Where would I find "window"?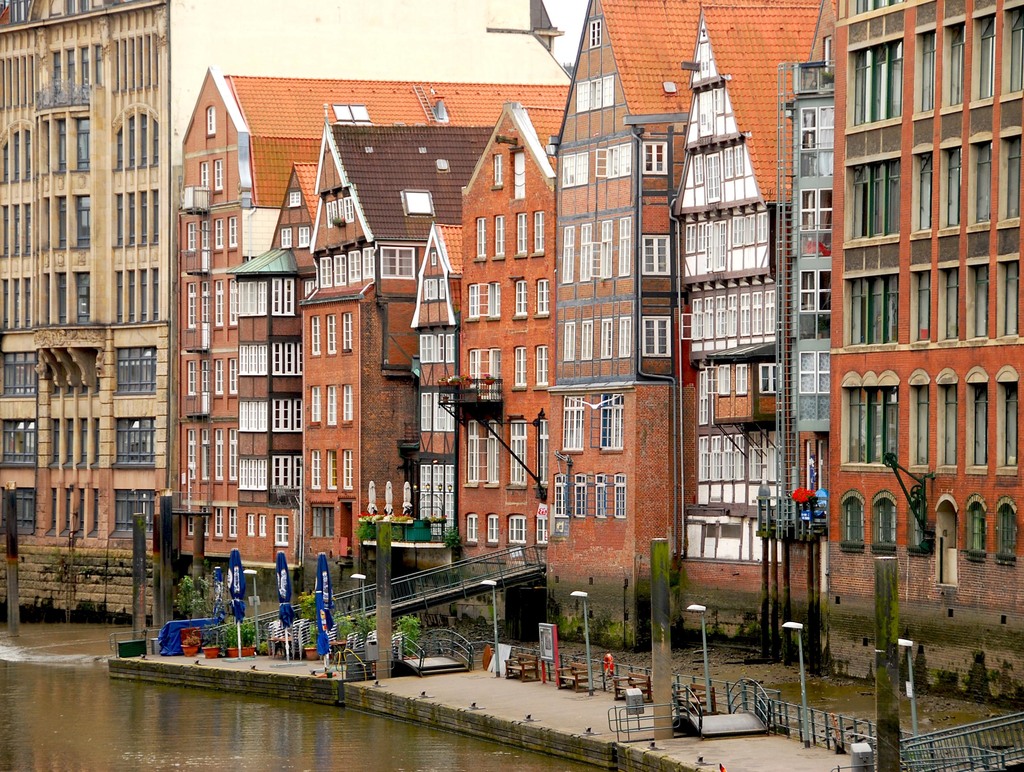
At BBox(574, 76, 614, 112).
